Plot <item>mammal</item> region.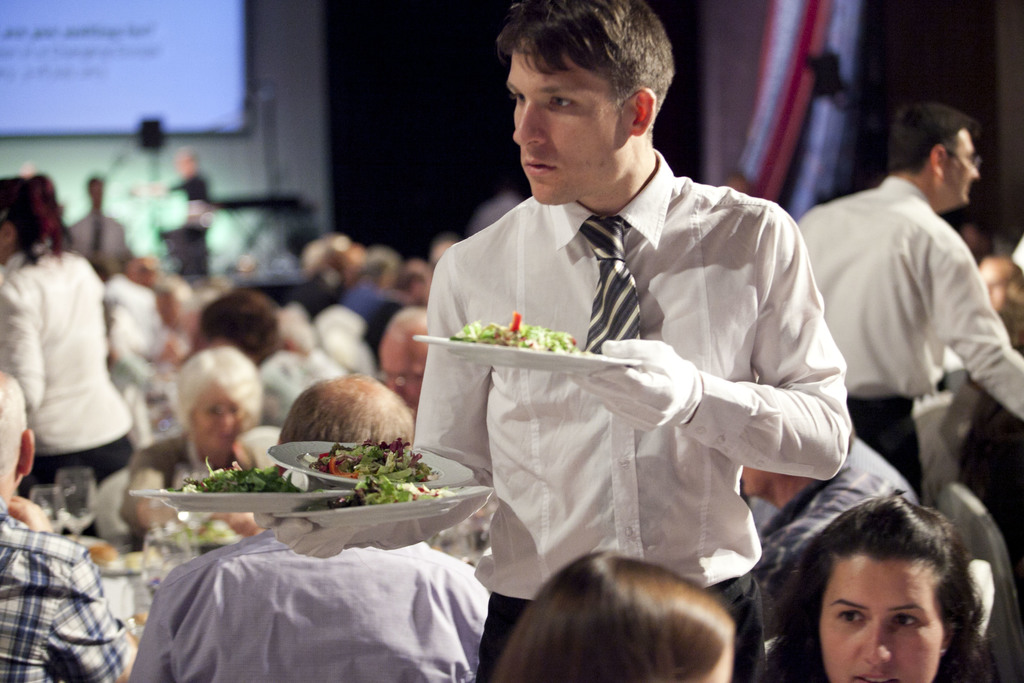
Plotted at 3 370 134 682.
